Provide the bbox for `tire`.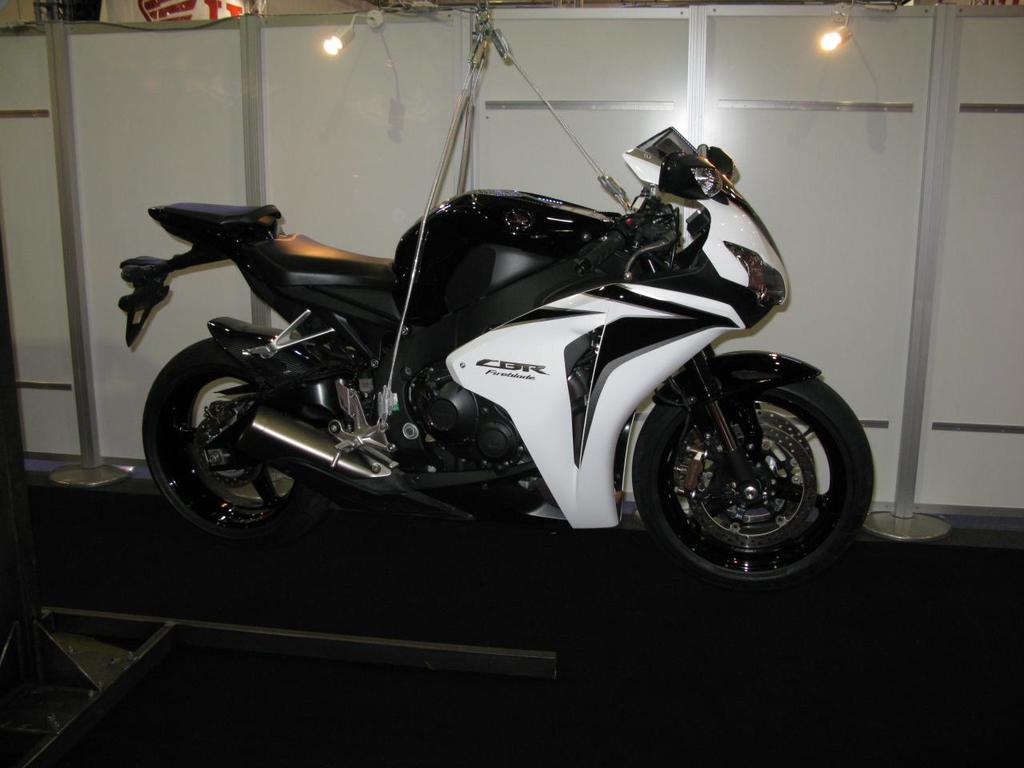
x1=627 y1=363 x2=874 y2=599.
